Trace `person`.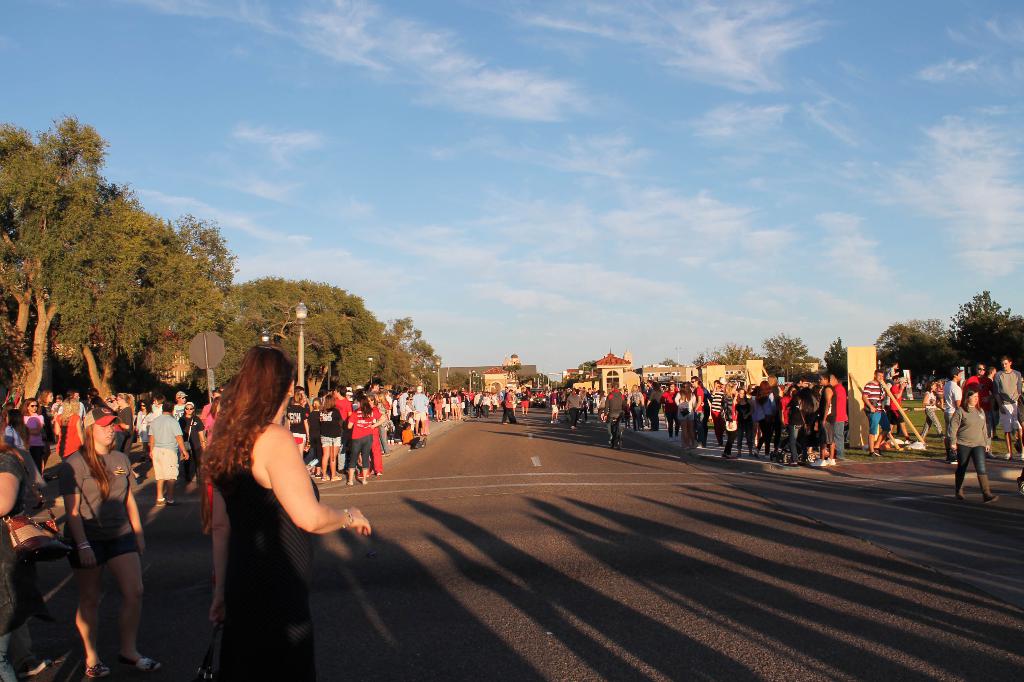
Traced to crop(995, 355, 1023, 463).
